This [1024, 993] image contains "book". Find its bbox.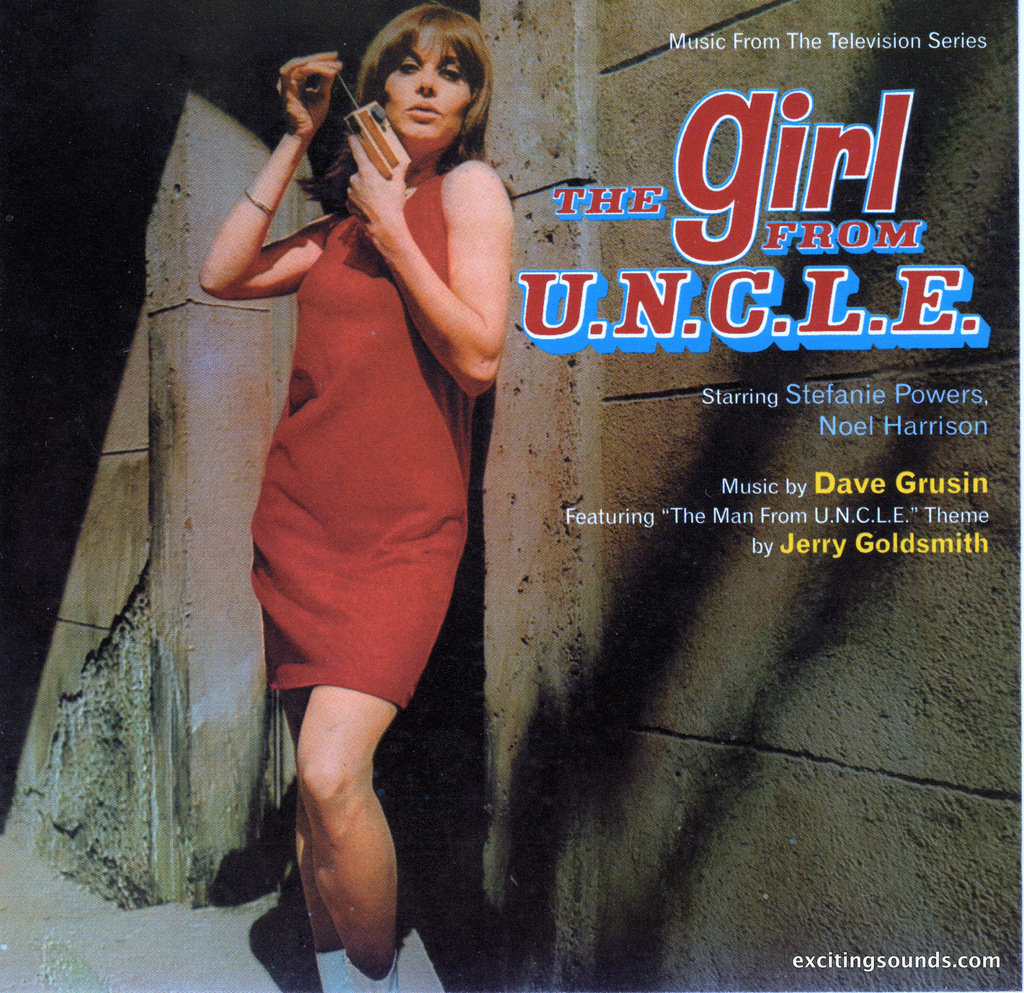
locate(0, 0, 1023, 992).
